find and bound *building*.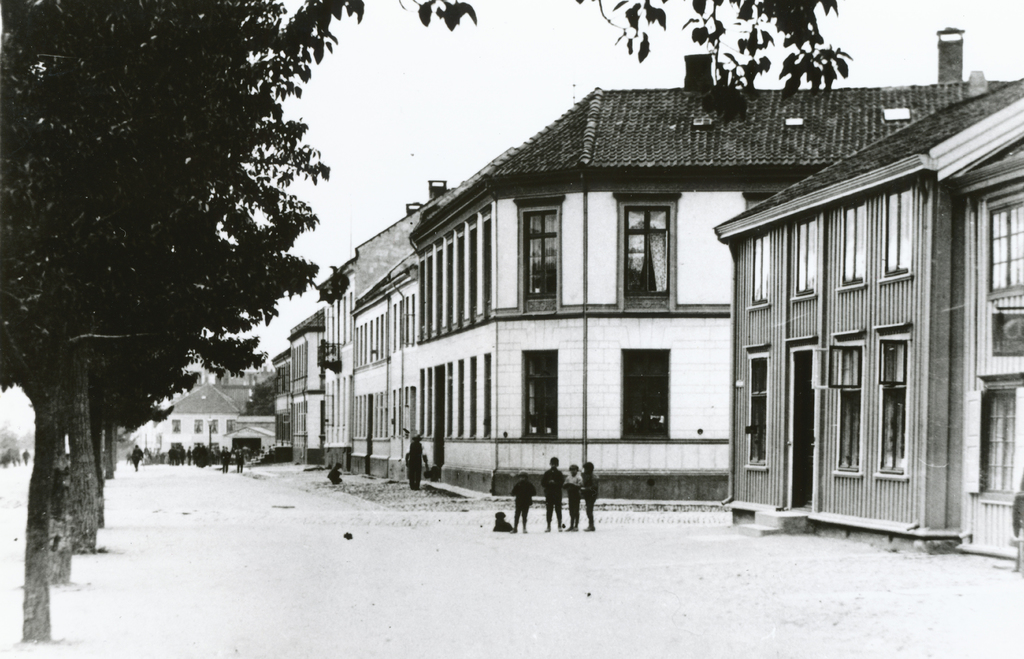
Bound: bbox(719, 79, 1023, 566).
